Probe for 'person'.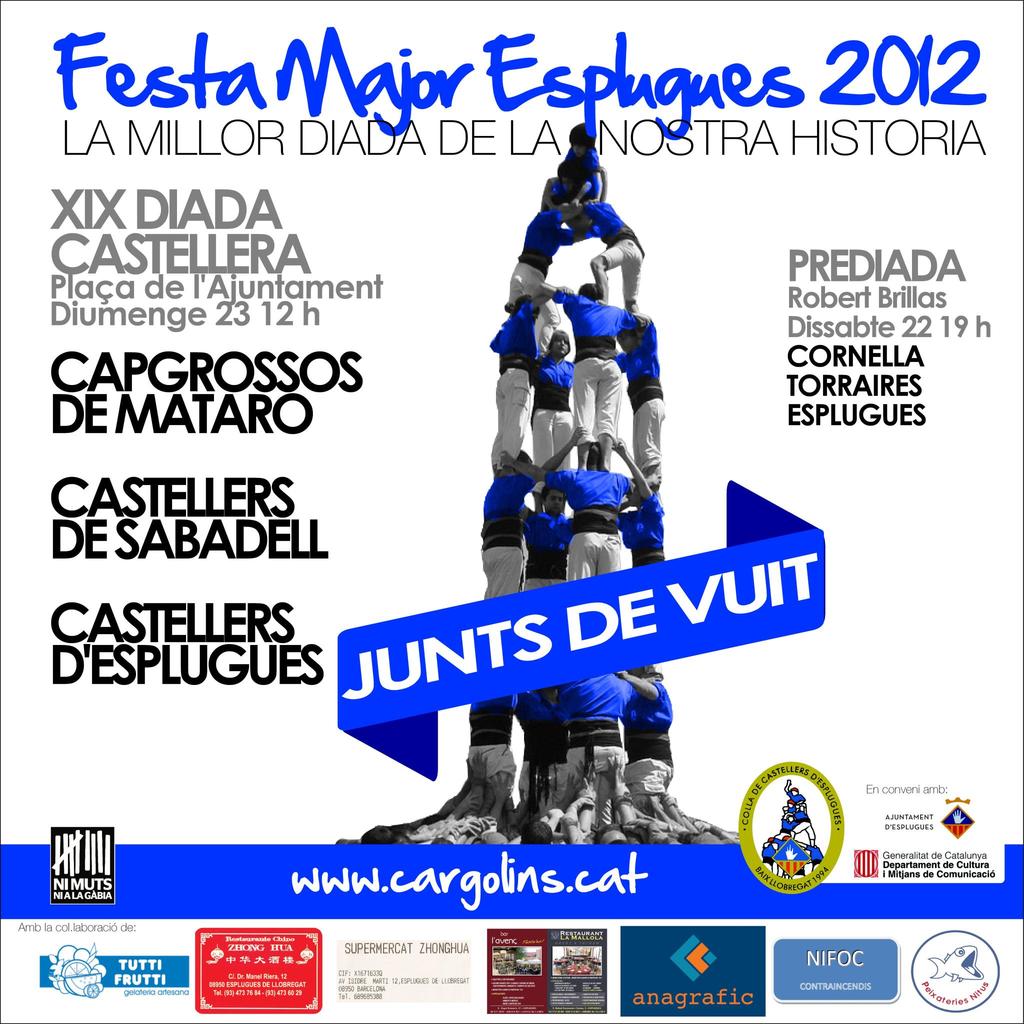
Probe result: [left=506, top=685, right=566, bottom=815].
